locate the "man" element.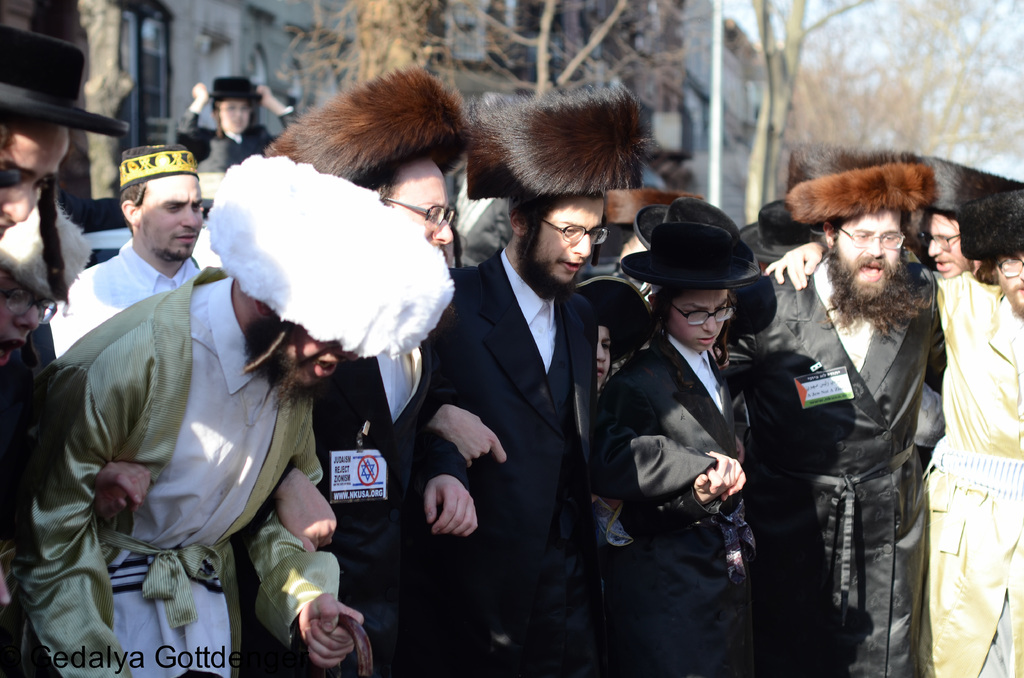
Element bbox: l=927, t=154, r=1023, b=677.
